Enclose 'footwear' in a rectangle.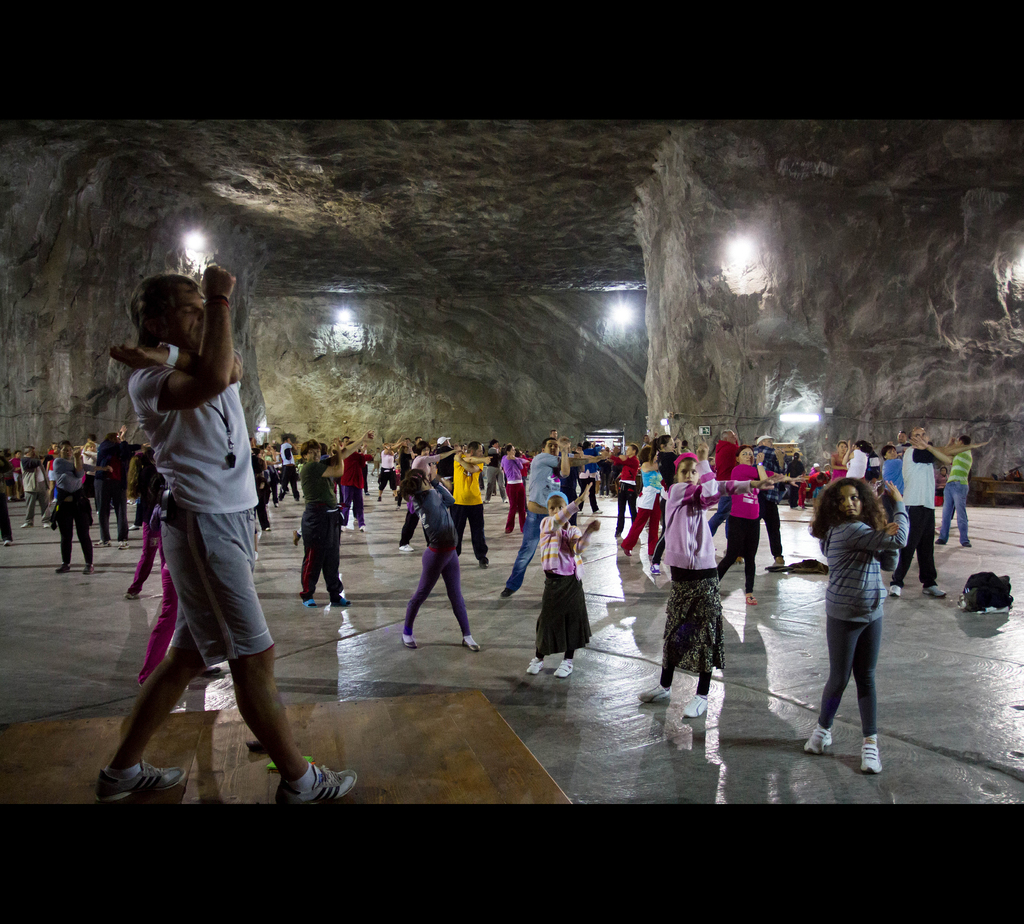
detection(272, 760, 362, 806).
